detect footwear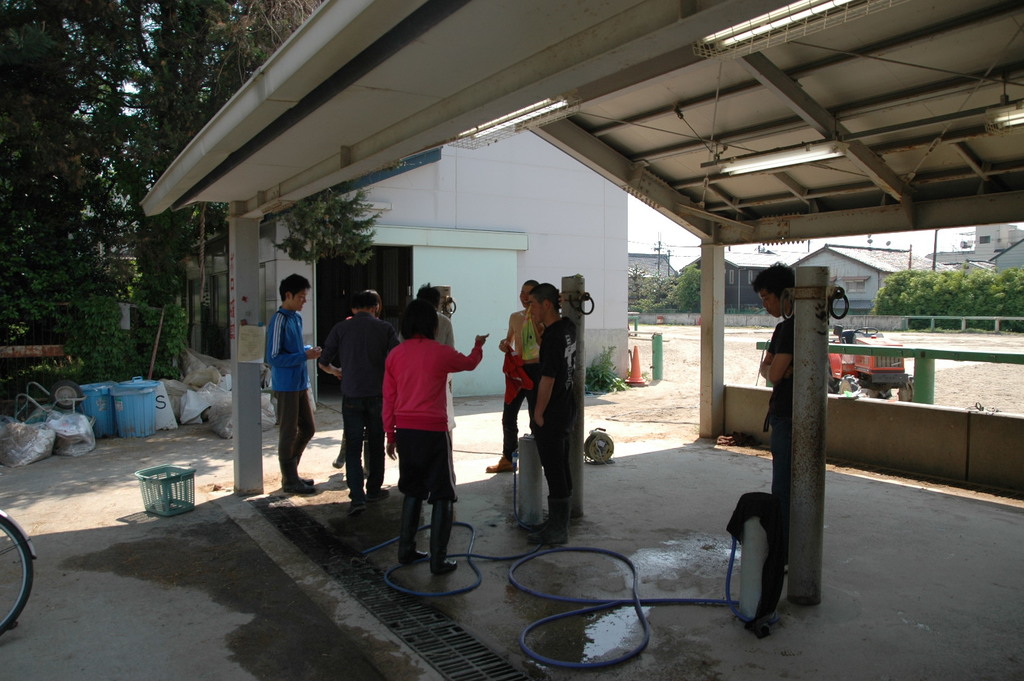
<region>291, 479, 320, 490</region>
